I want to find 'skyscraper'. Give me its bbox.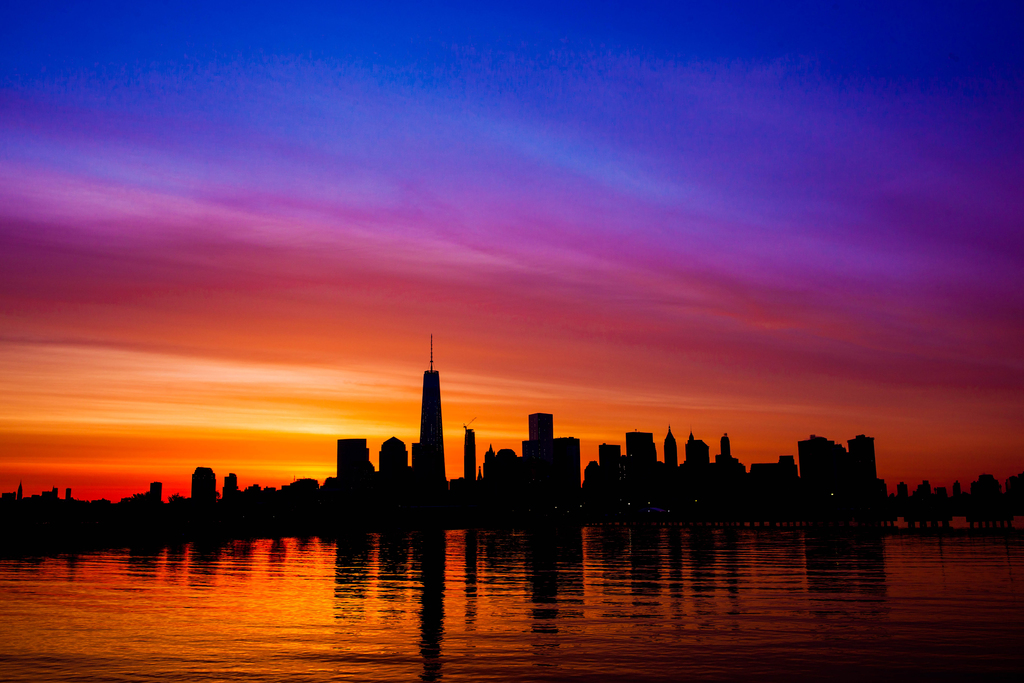
[x1=848, y1=434, x2=876, y2=482].
